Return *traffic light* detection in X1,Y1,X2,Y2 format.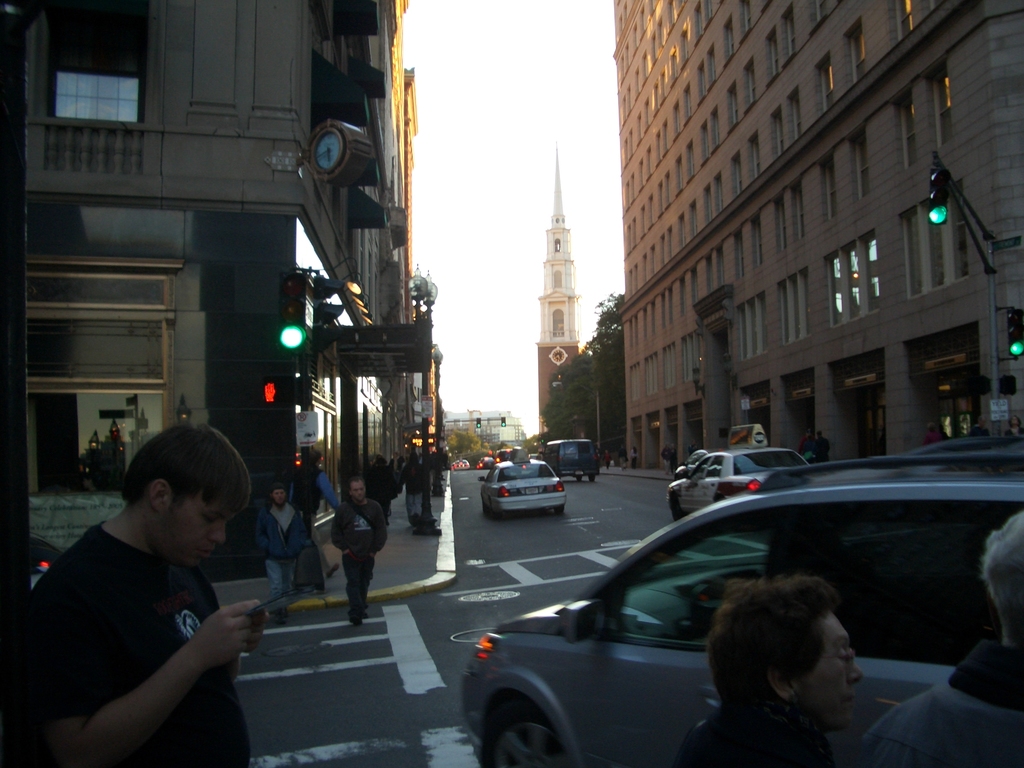
310,269,347,353.
